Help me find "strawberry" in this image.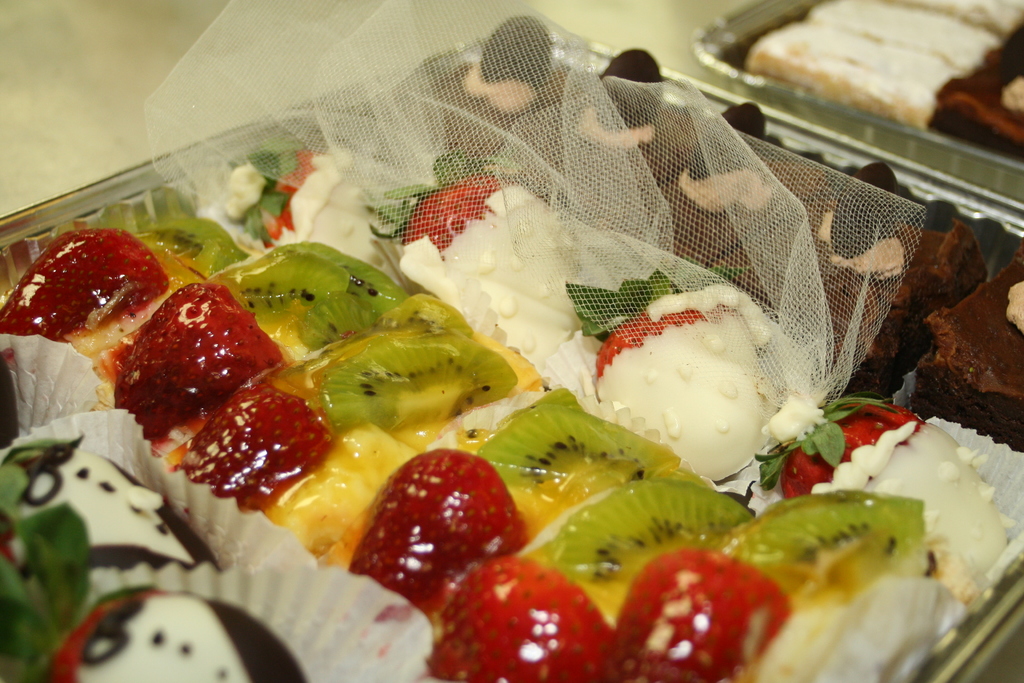
Found it: bbox=[0, 220, 164, 345].
